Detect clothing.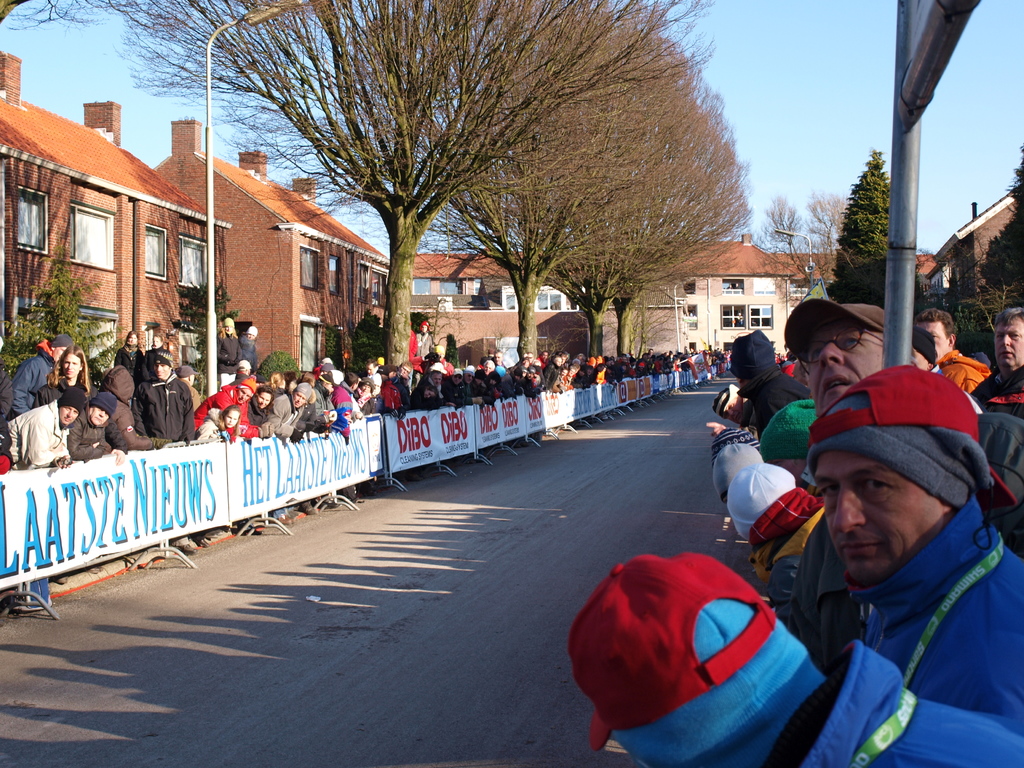
Detected at box=[701, 648, 1023, 767].
